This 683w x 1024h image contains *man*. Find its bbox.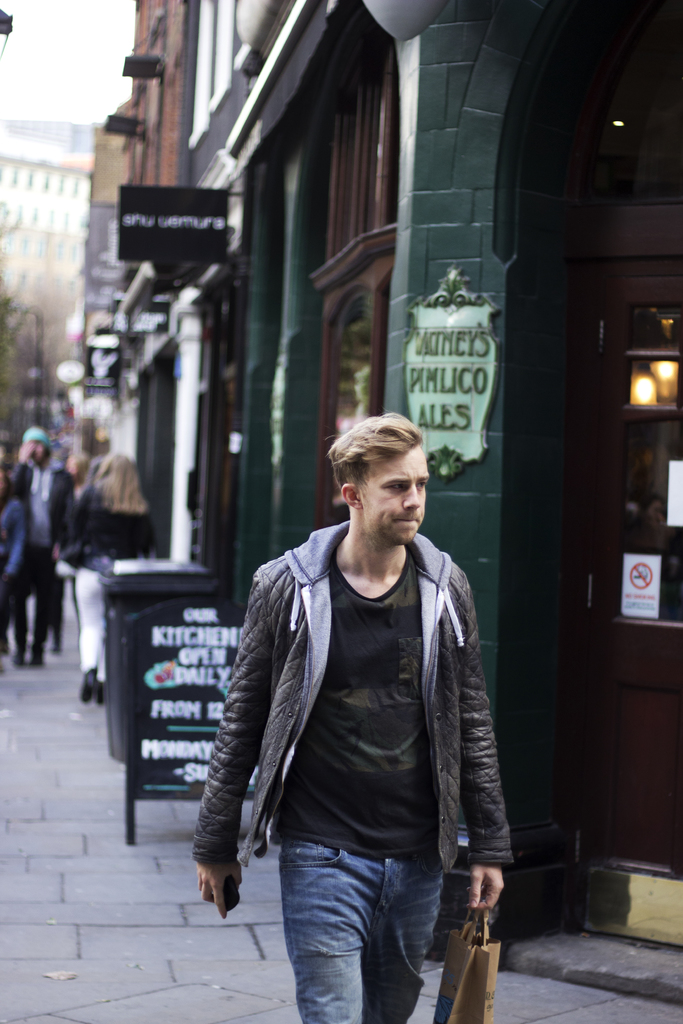
x1=4, y1=426, x2=73, y2=660.
